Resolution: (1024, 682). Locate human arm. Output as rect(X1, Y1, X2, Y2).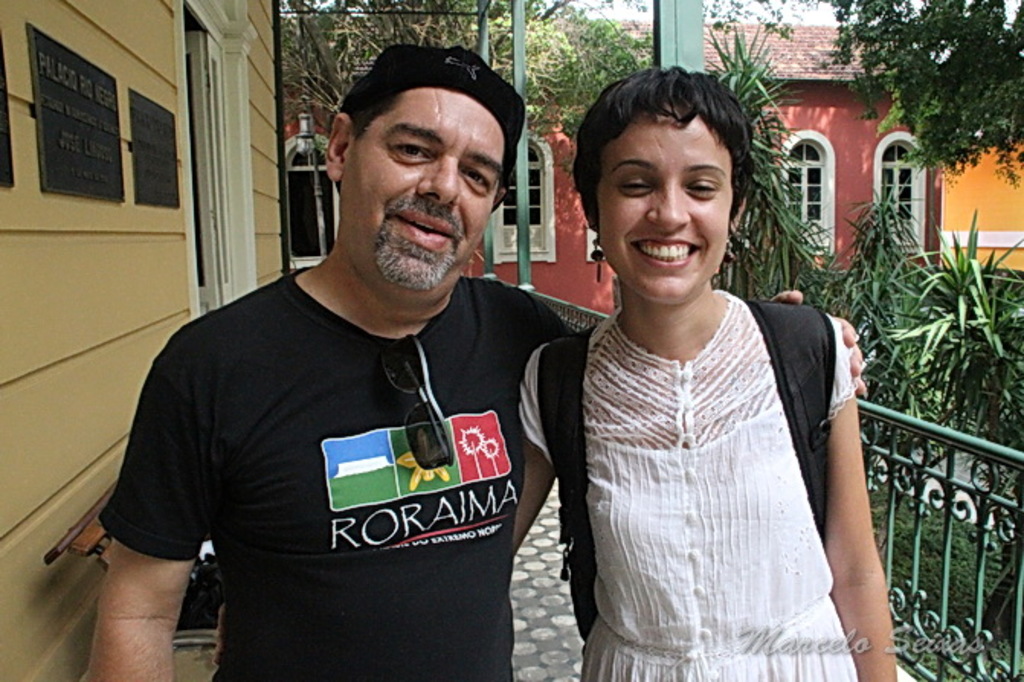
rect(554, 284, 871, 400).
